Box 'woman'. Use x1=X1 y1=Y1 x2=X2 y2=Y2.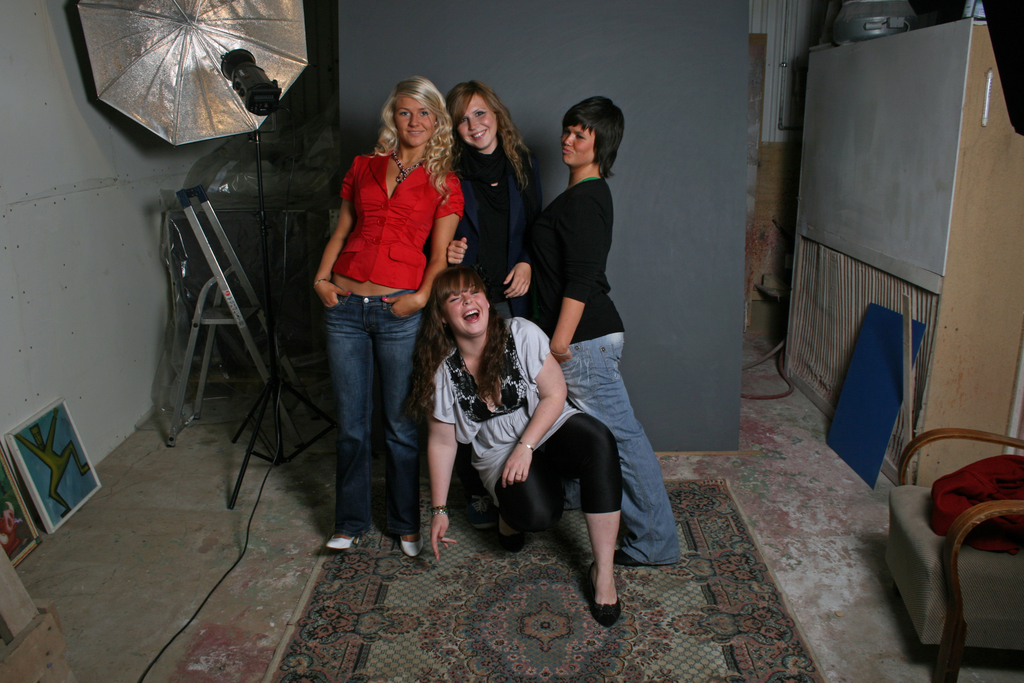
x1=444 y1=79 x2=540 y2=310.
